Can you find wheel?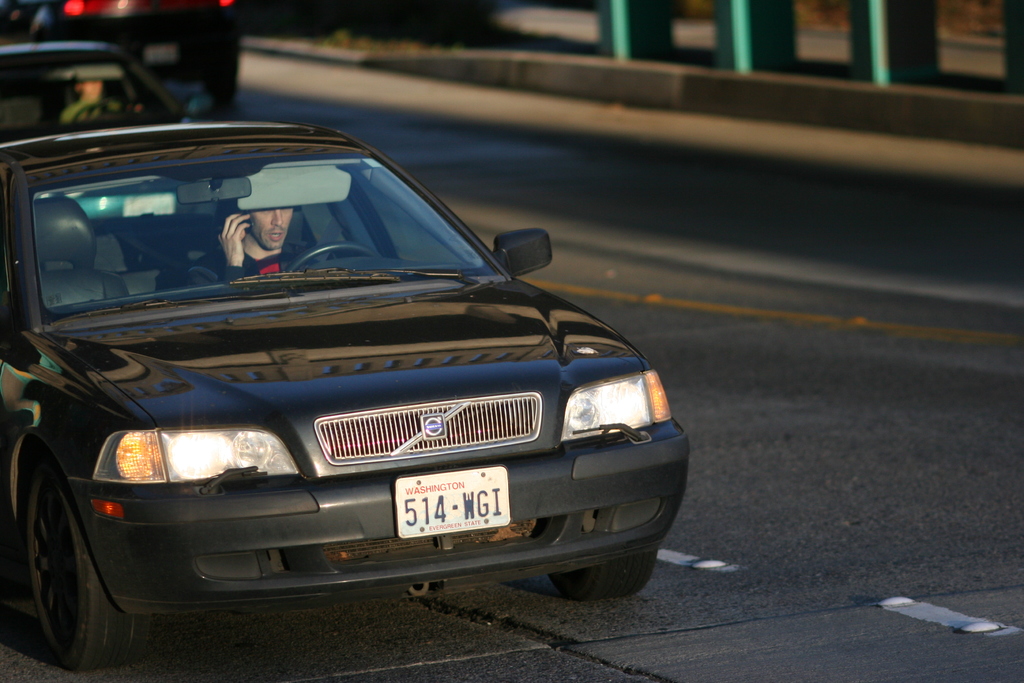
Yes, bounding box: [71,100,121,121].
